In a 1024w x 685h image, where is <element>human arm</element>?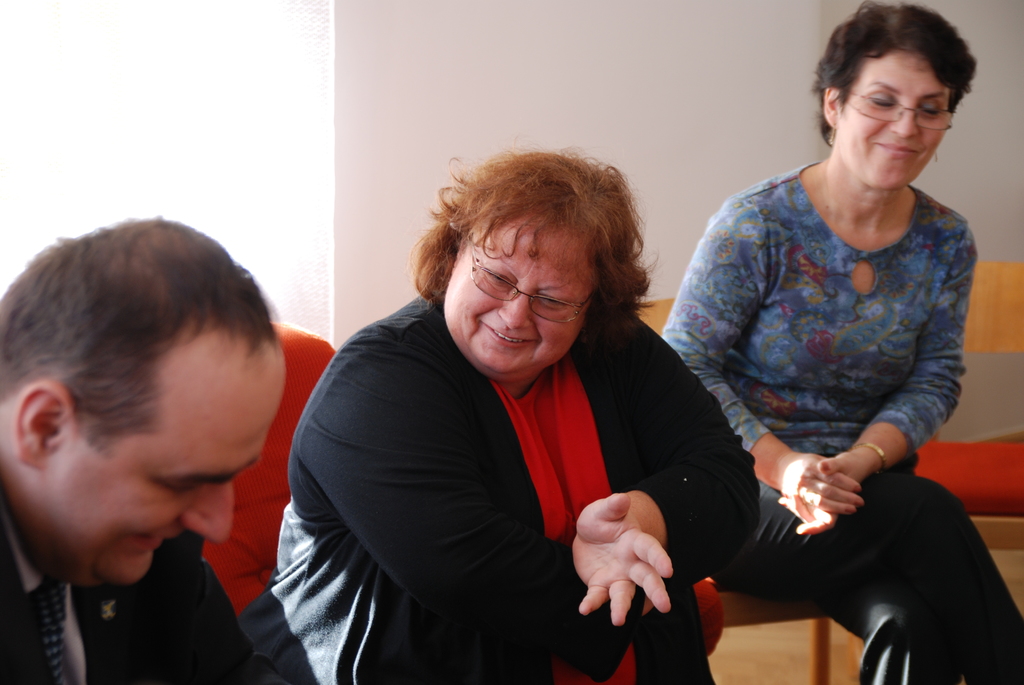
[782,257,977,535].
